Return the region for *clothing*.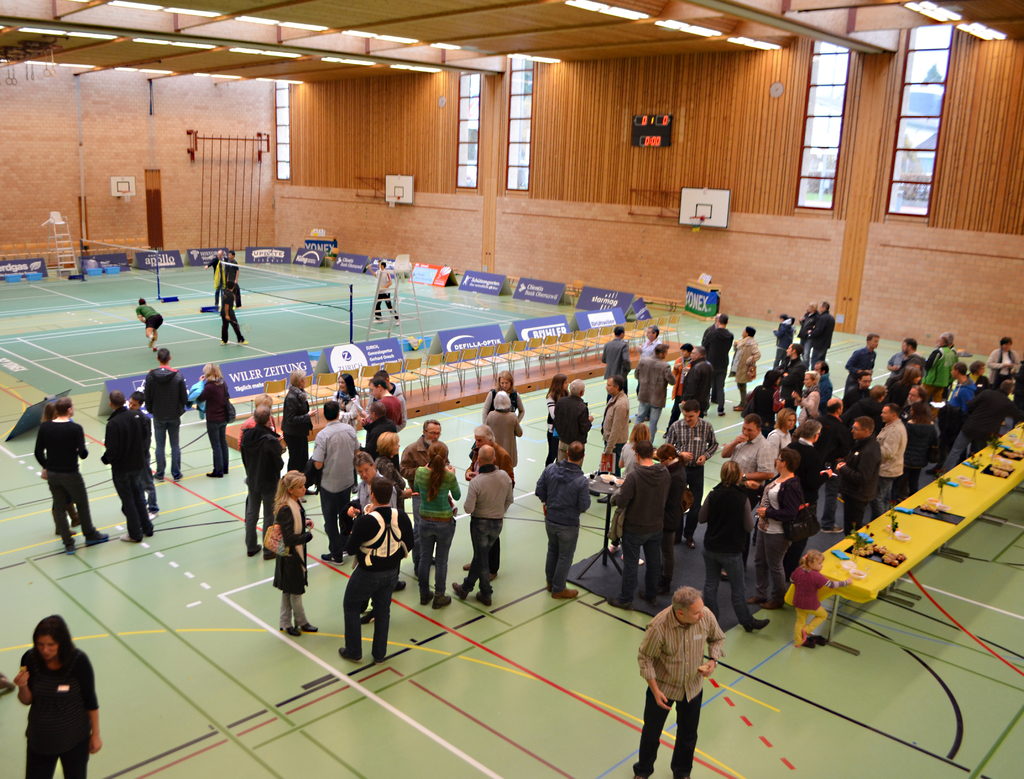
(x1=612, y1=456, x2=668, y2=600).
